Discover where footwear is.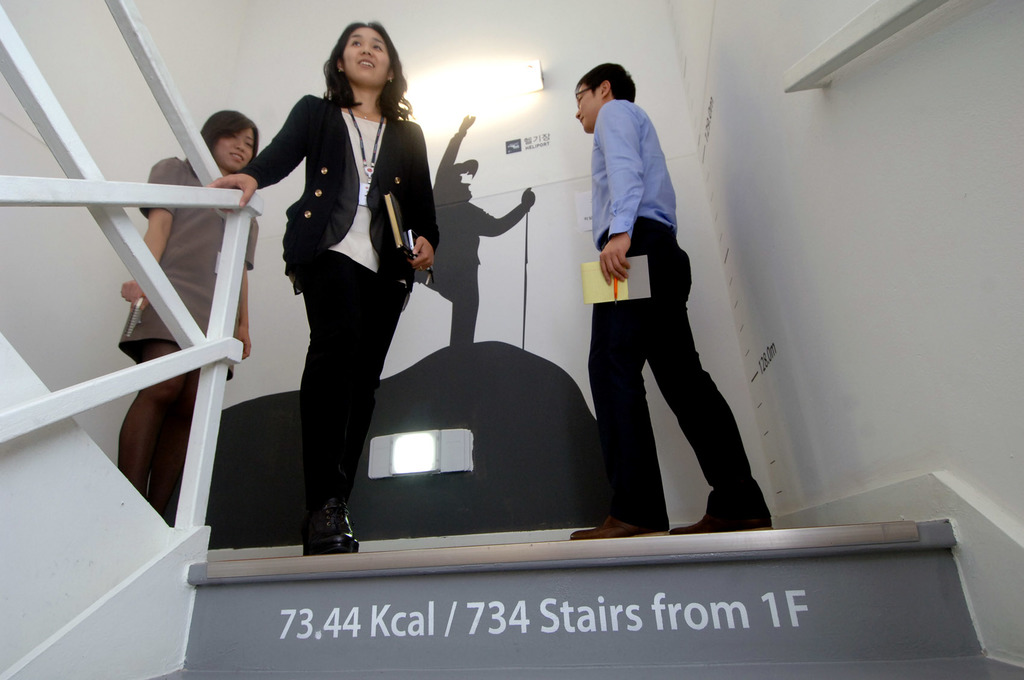
Discovered at [x1=566, y1=512, x2=668, y2=544].
